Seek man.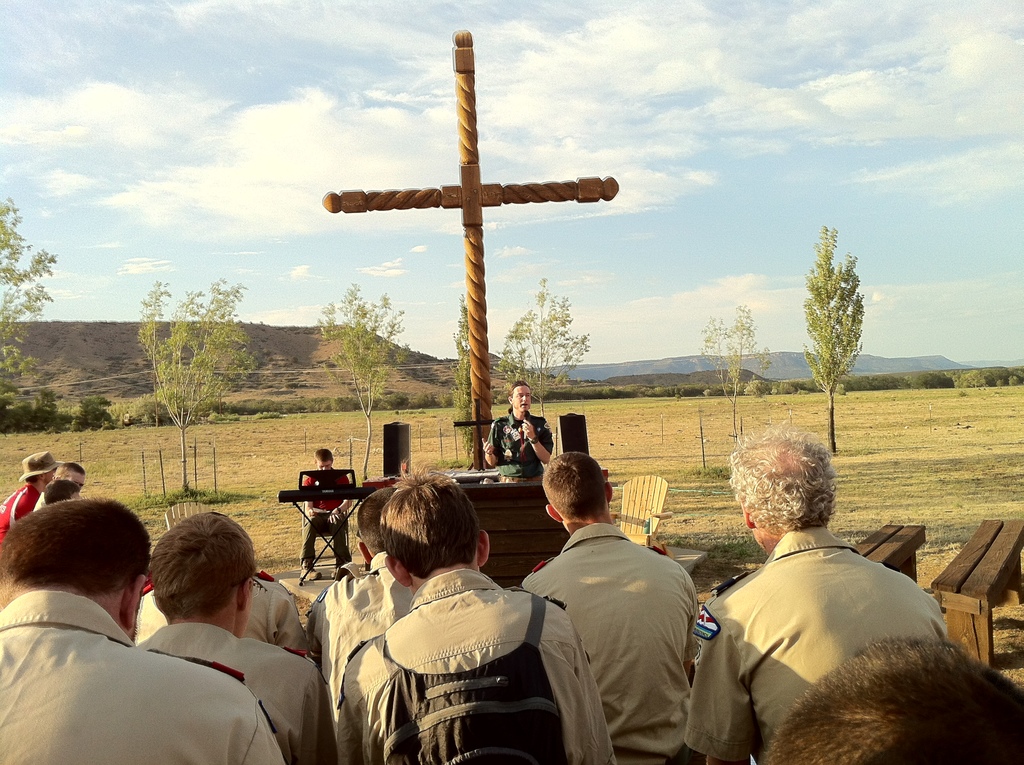
locate(763, 636, 1023, 764).
